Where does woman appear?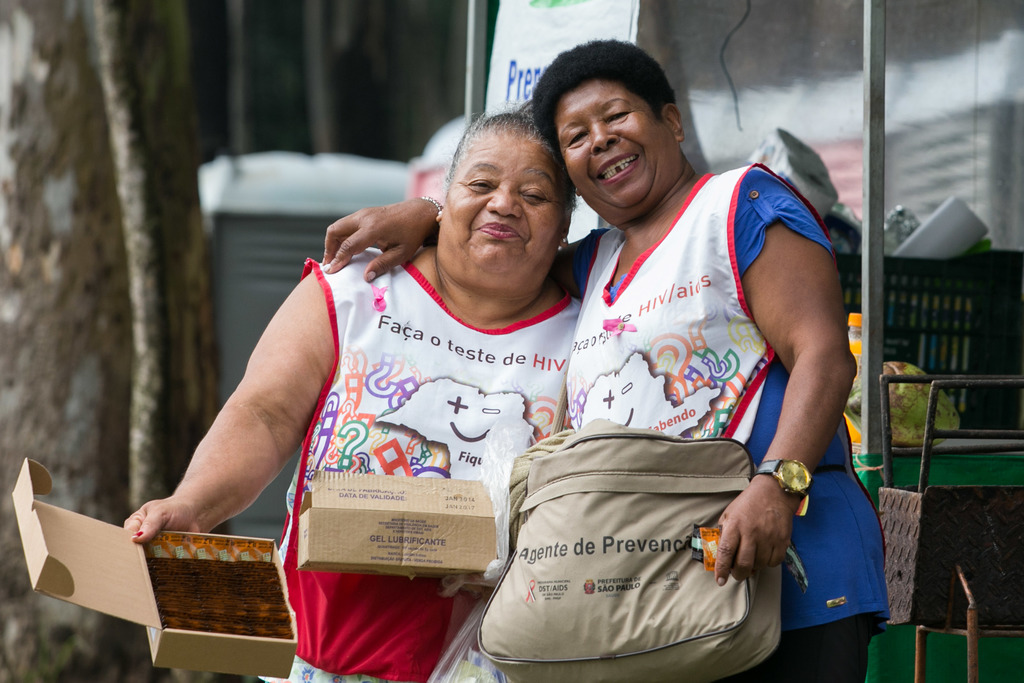
Appears at bbox(124, 100, 580, 682).
